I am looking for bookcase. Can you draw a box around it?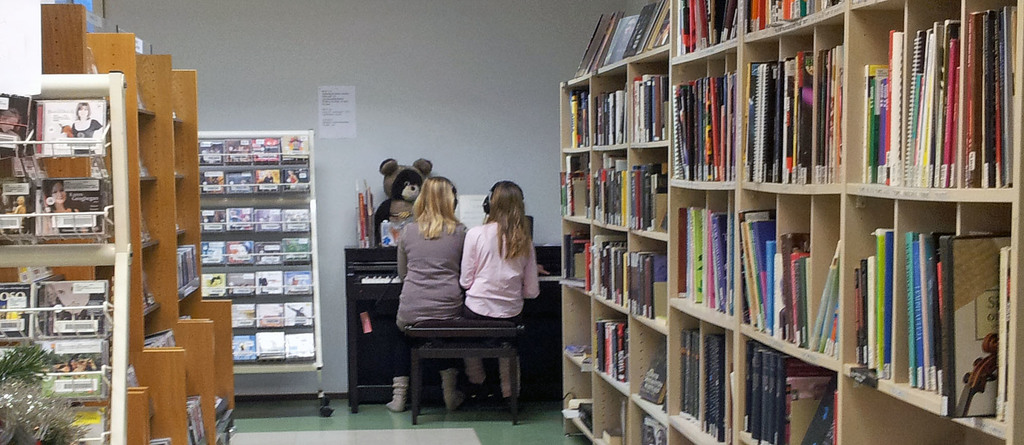
Sure, the bounding box is 556,0,1023,444.
